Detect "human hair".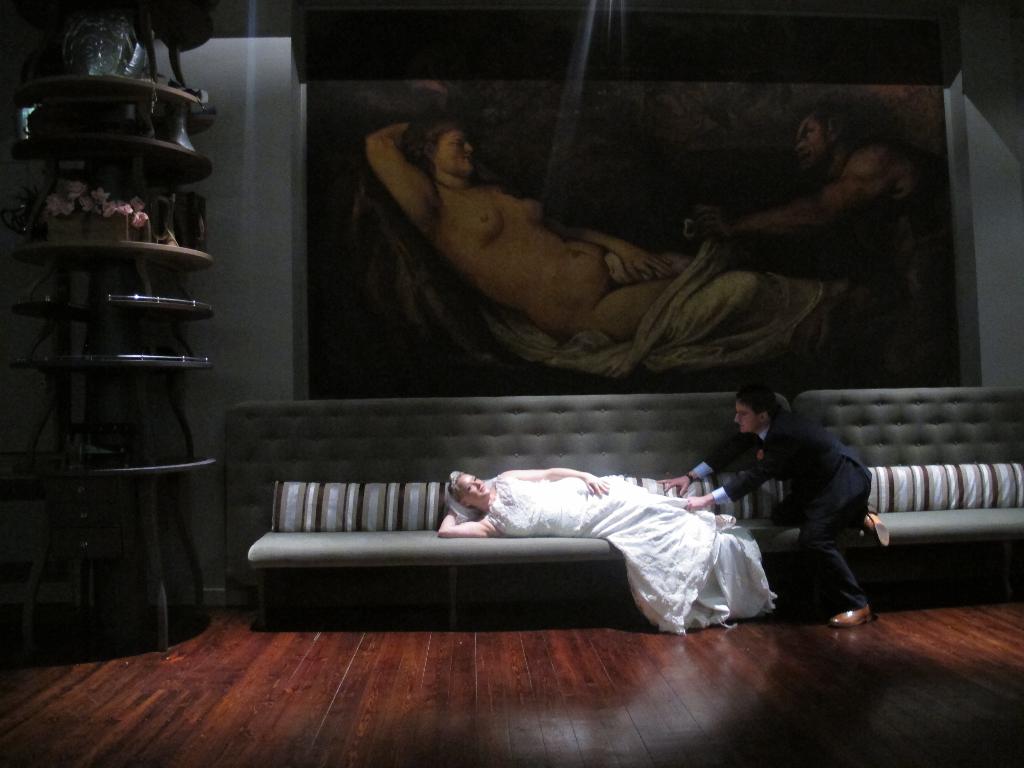
Detected at x1=440 y1=468 x2=479 y2=521.
